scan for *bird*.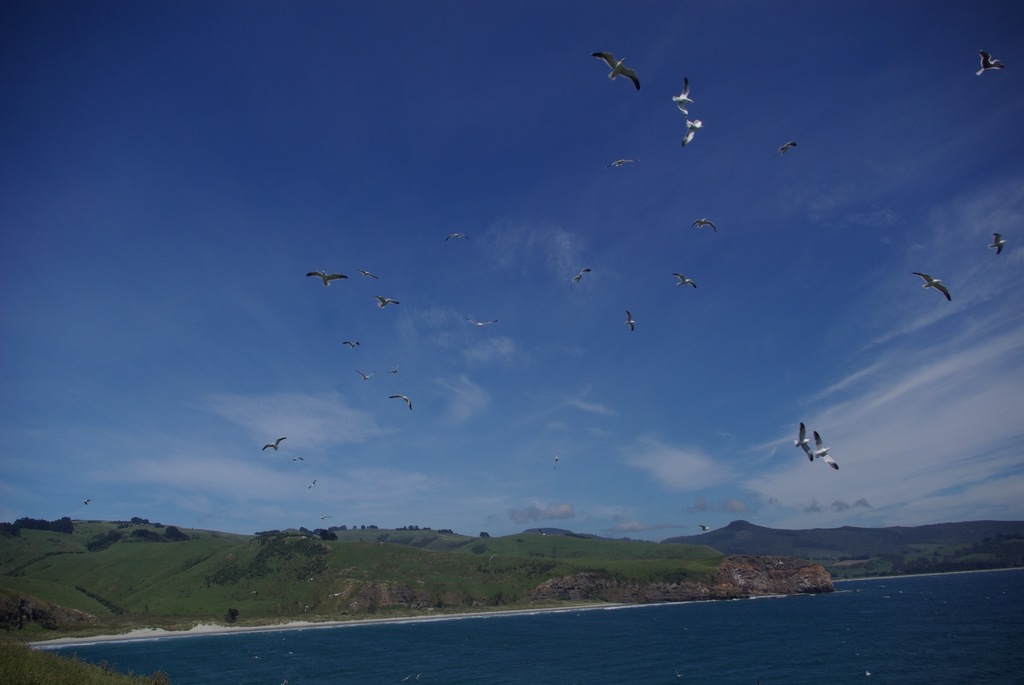
Scan result: detection(79, 498, 89, 510).
